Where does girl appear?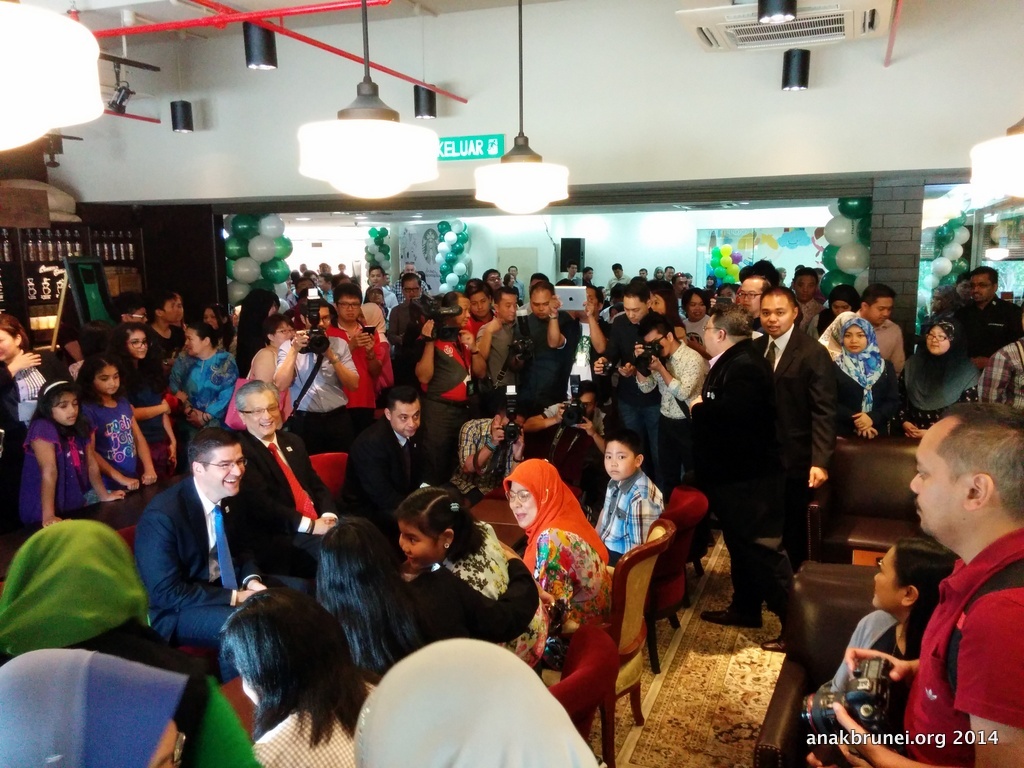
Appears at (left=831, top=312, right=892, bottom=436).
